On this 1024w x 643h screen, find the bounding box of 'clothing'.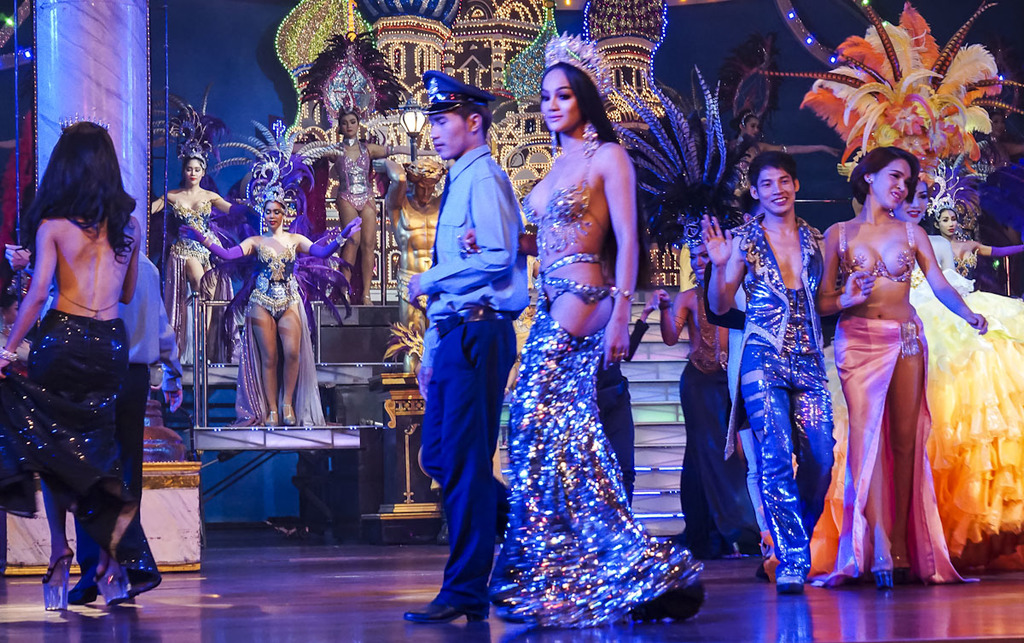
Bounding box: (left=166, top=202, right=222, bottom=361).
